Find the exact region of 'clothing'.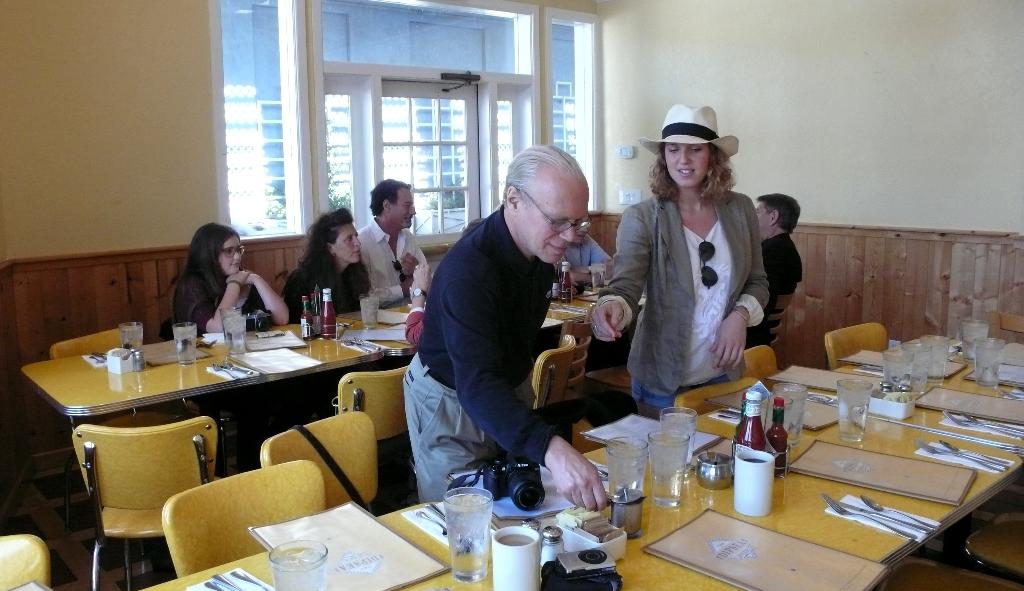
Exact region: (629, 377, 740, 416).
